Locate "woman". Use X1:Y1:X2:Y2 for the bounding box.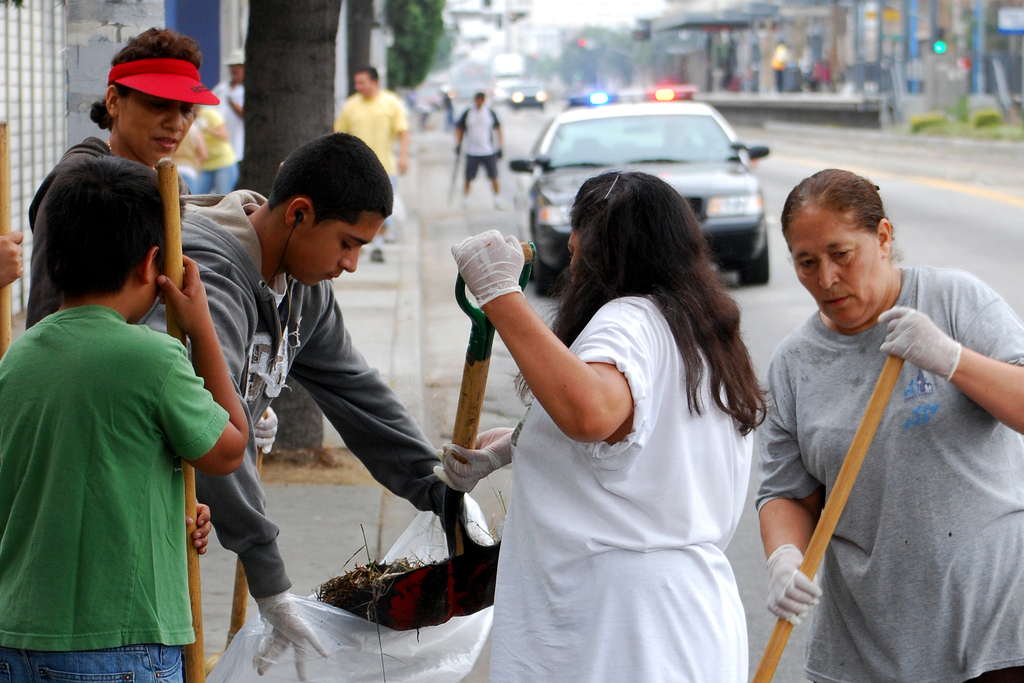
20:28:219:333.
